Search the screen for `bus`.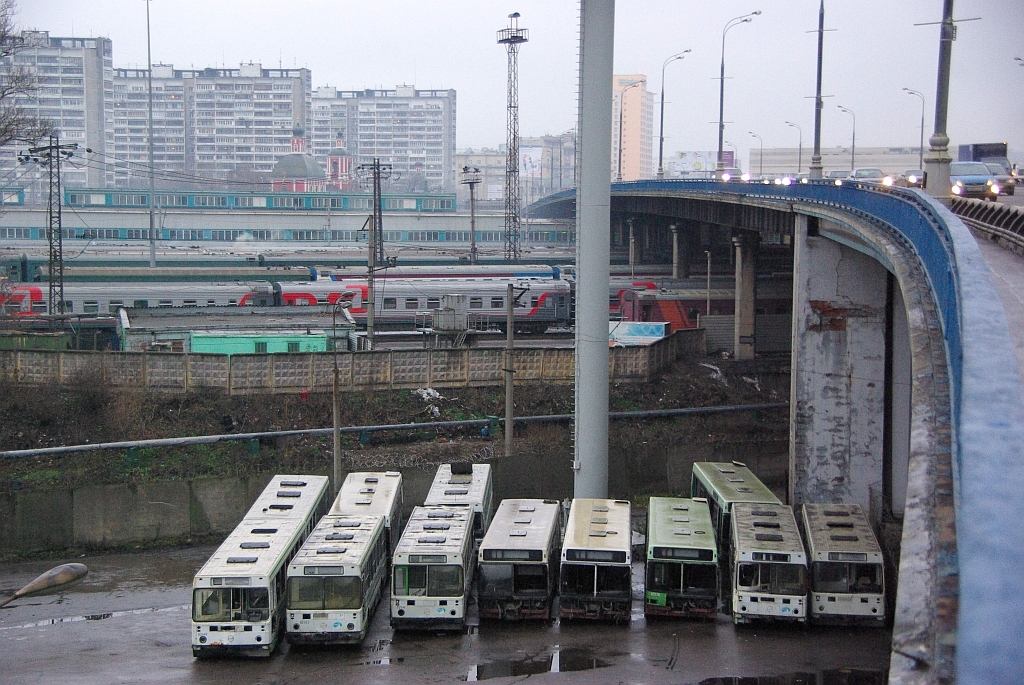
Found at l=277, t=514, r=385, b=645.
